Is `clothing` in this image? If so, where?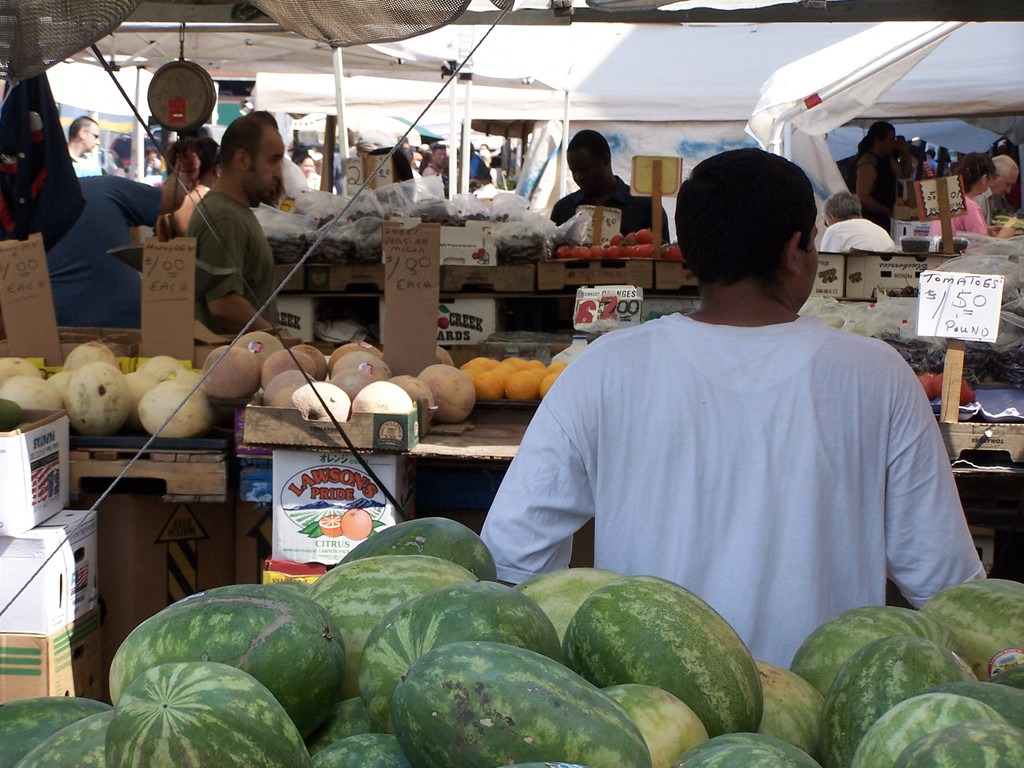
Yes, at <bbox>483, 310, 993, 671</bbox>.
